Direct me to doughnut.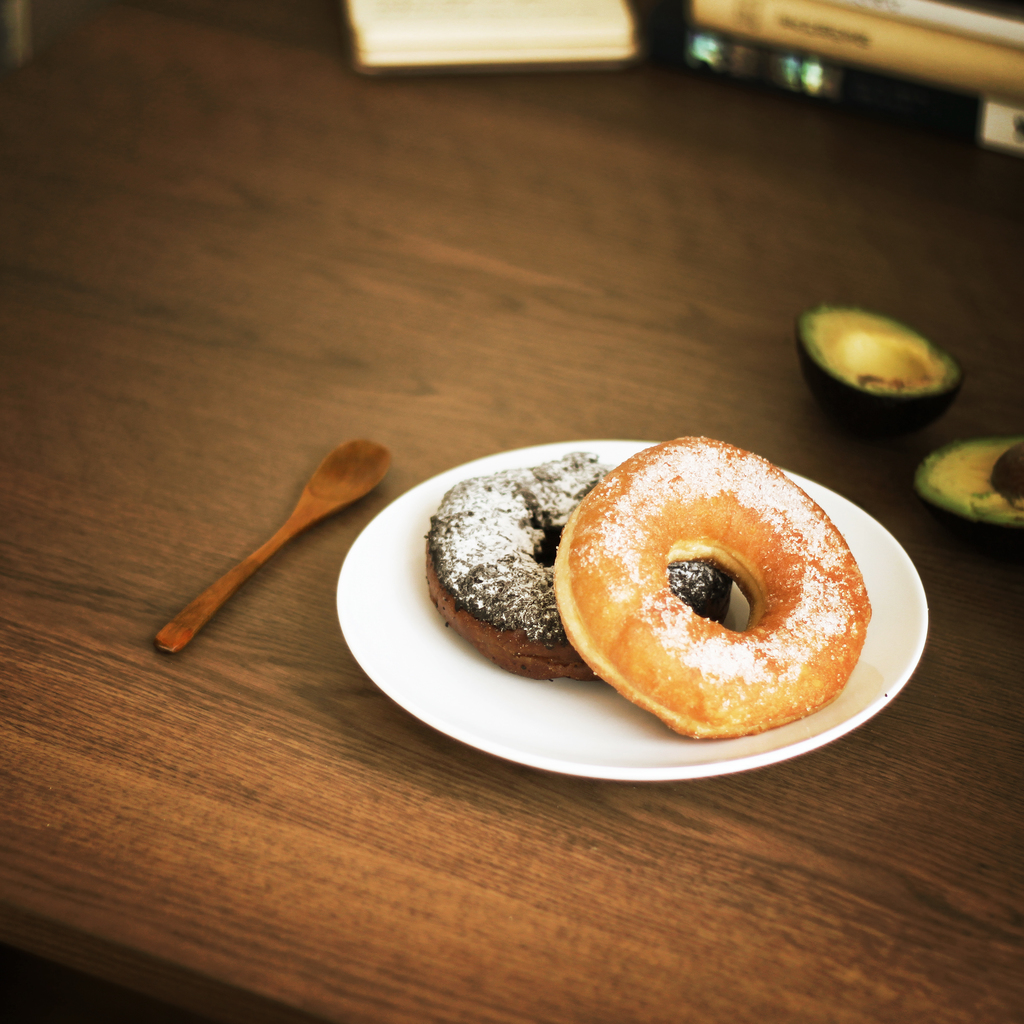
Direction: select_region(552, 431, 874, 742).
